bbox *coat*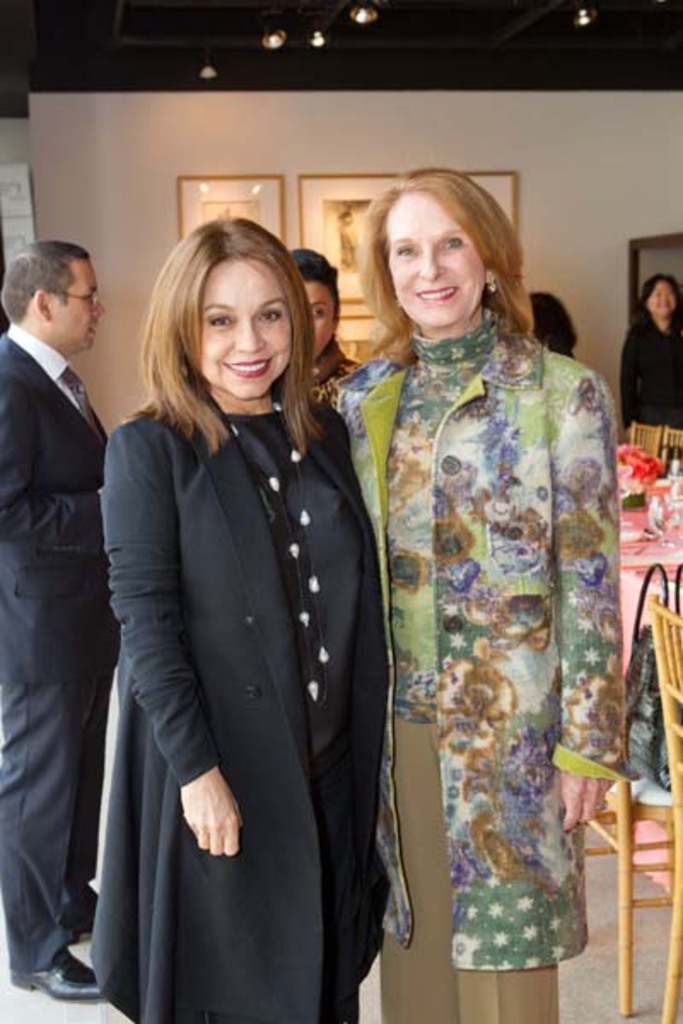
locate(618, 307, 681, 423)
